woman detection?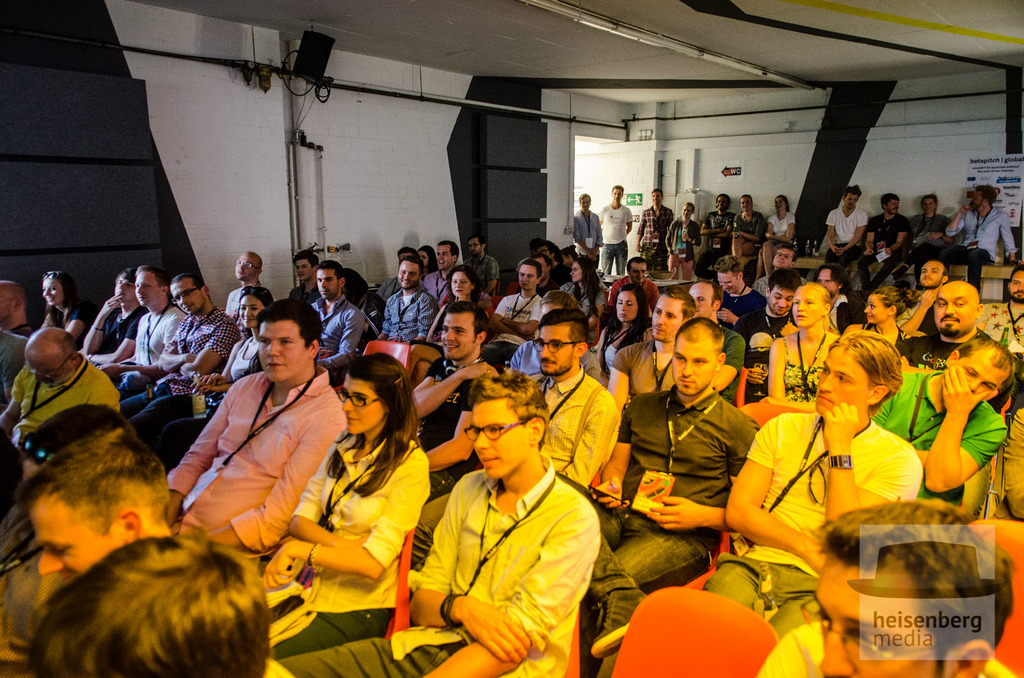
x1=845, y1=285, x2=906, y2=342
